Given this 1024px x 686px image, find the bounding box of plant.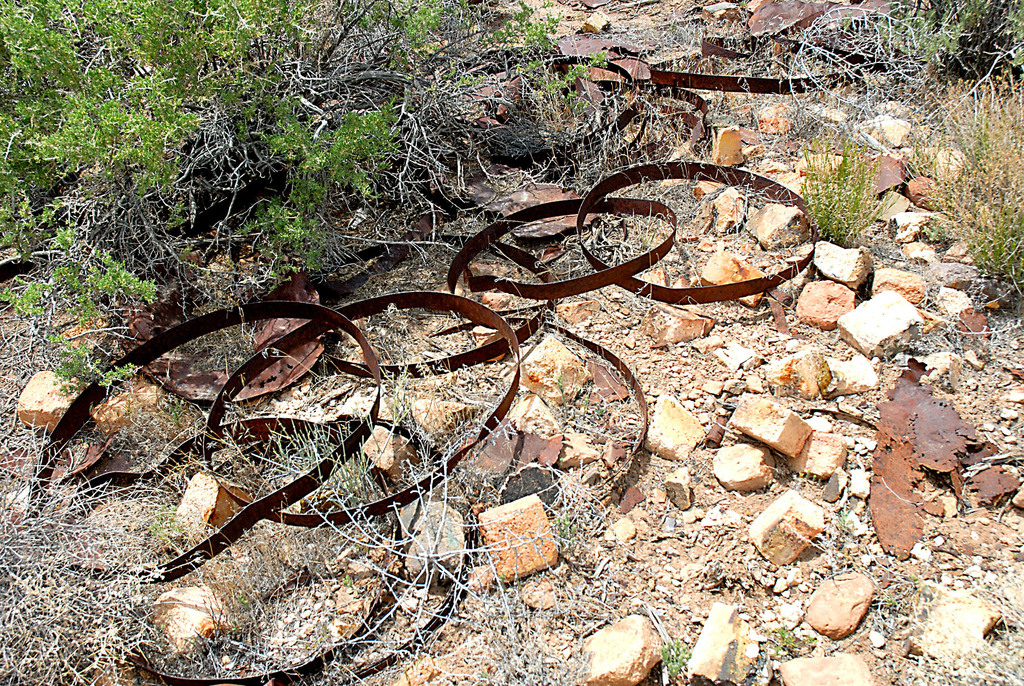
Rect(254, 416, 578, 648).
